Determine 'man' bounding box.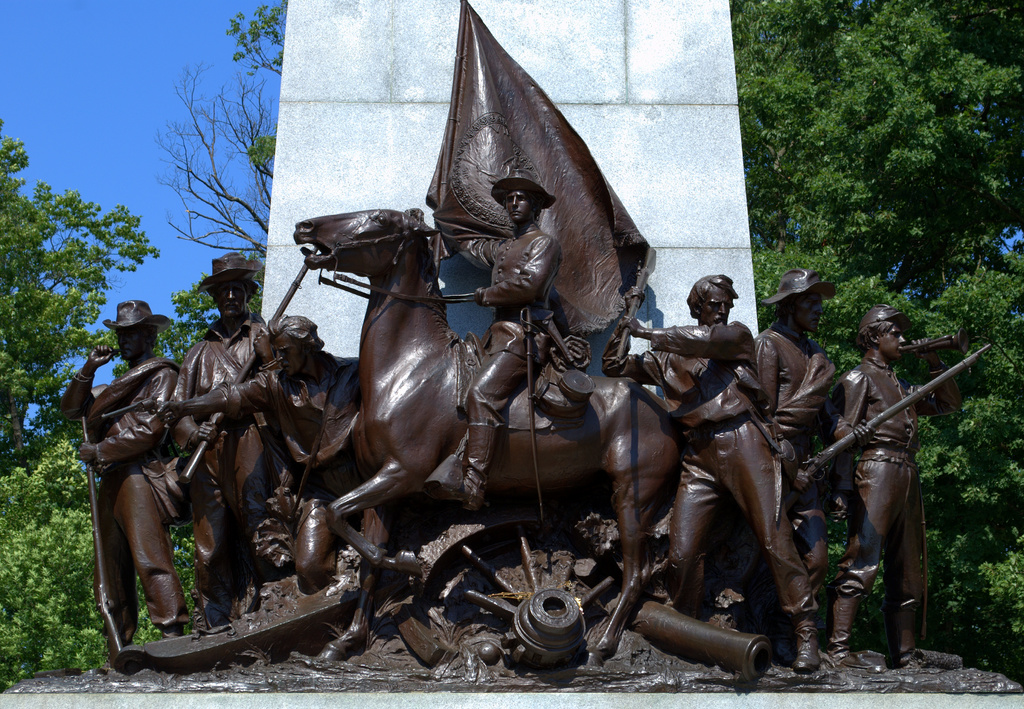
Determined: <region>178, 248, 279, 637</region>.
